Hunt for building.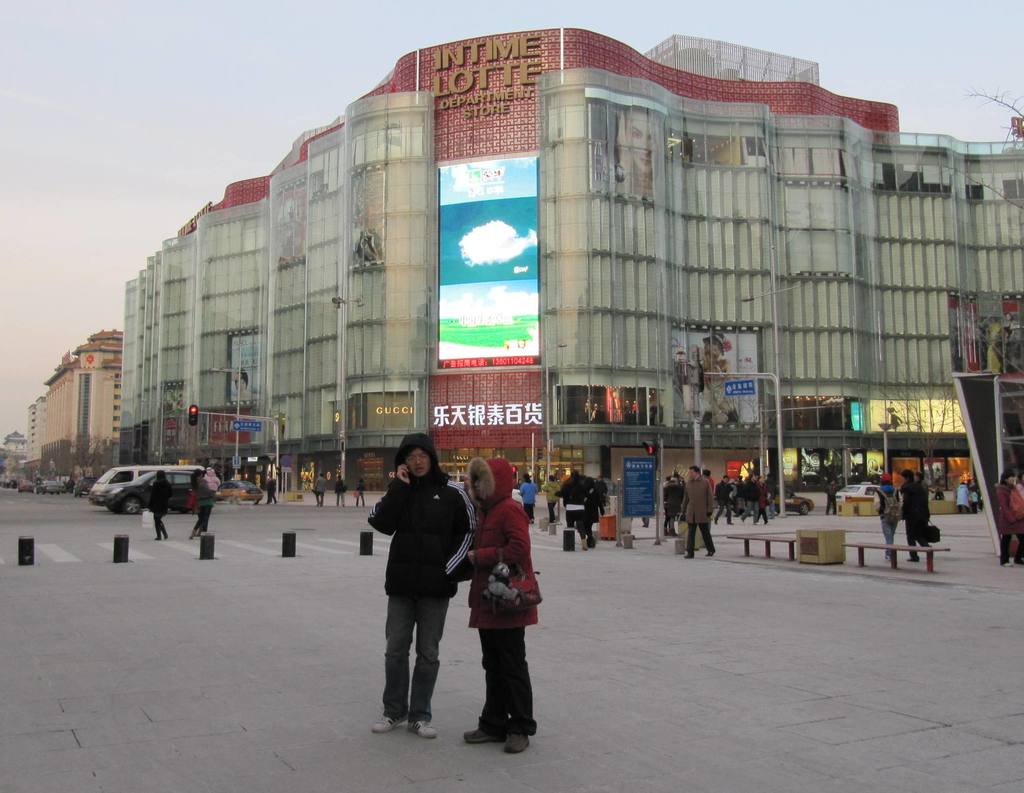
Hunted down at Rect(118, 35, 1023, 521).
